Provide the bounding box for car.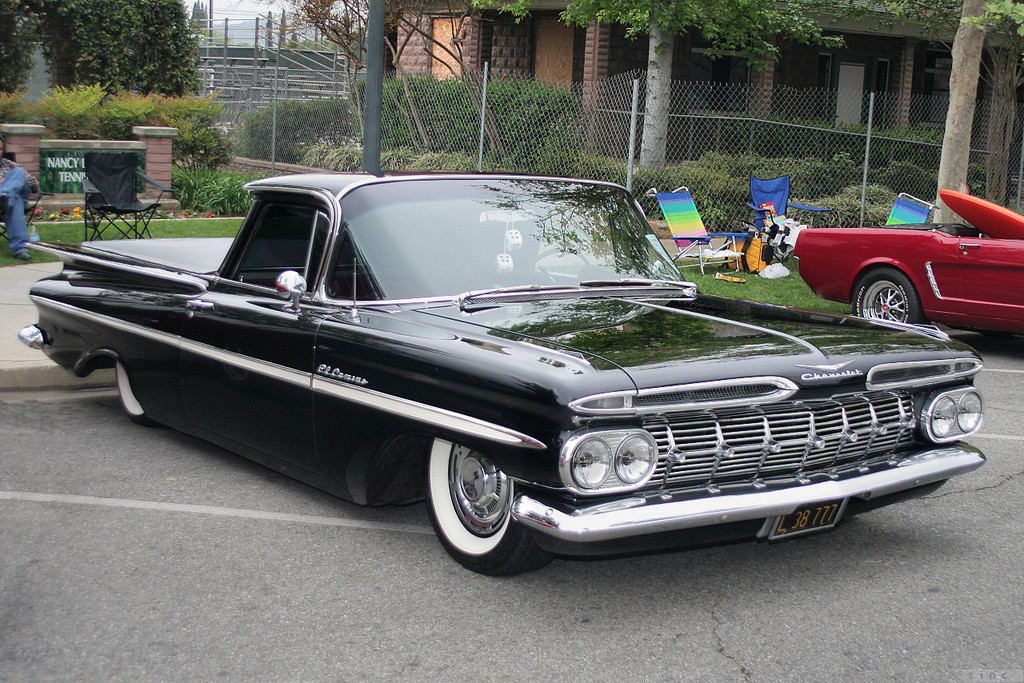
crop(794, 190, 1023, 330).
